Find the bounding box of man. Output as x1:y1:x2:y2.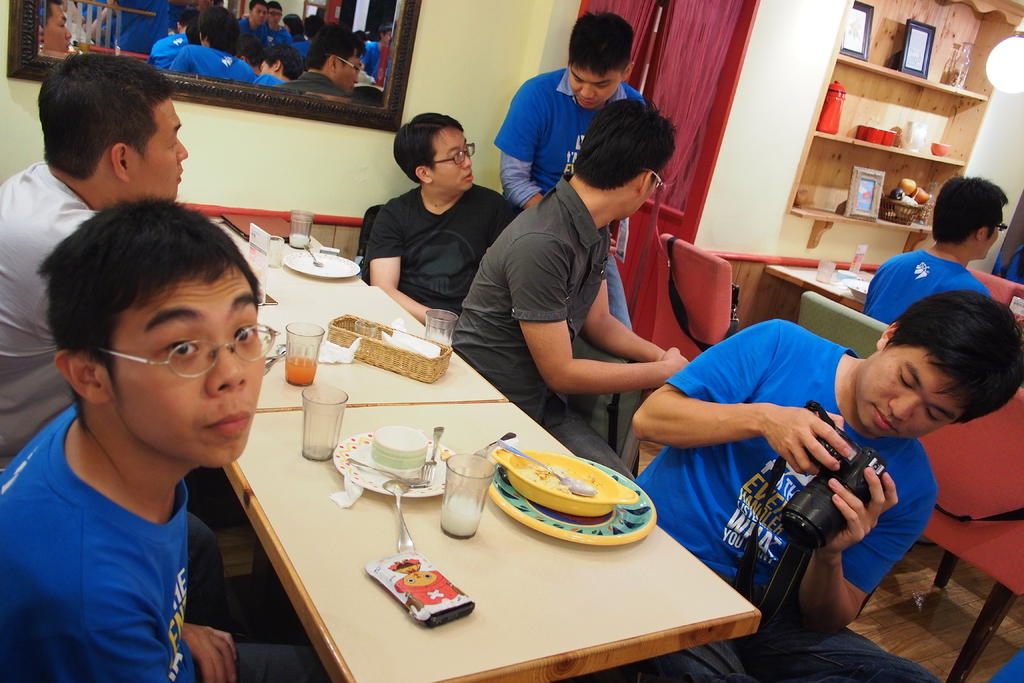
625:287:1023:682.
